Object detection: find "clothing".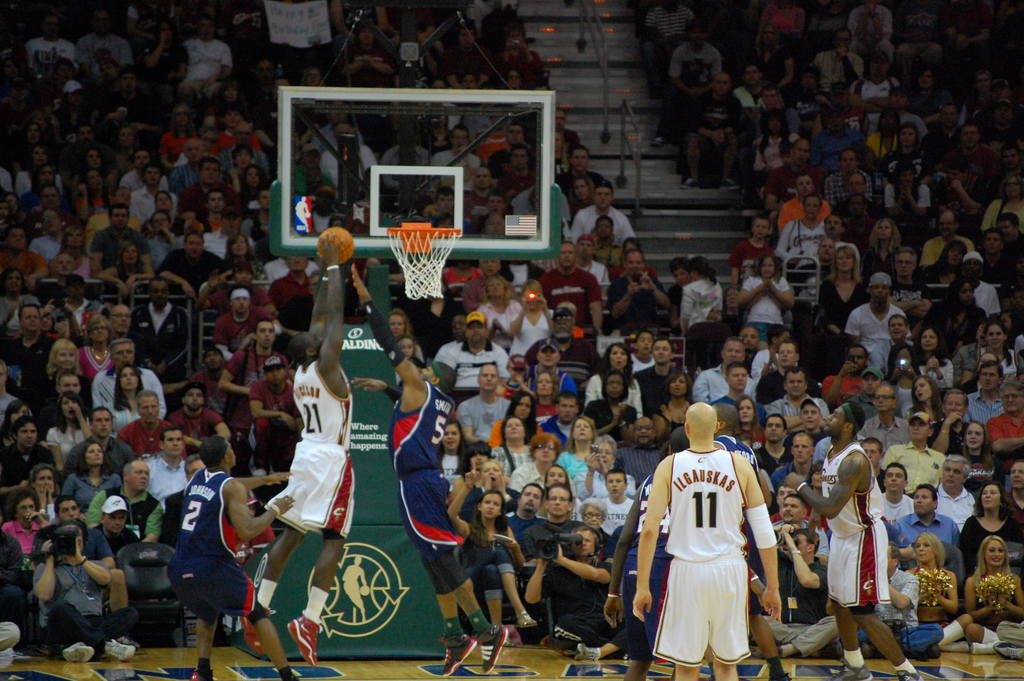
pyautogui.locateOnScreen(959, 454, 993, 500).
